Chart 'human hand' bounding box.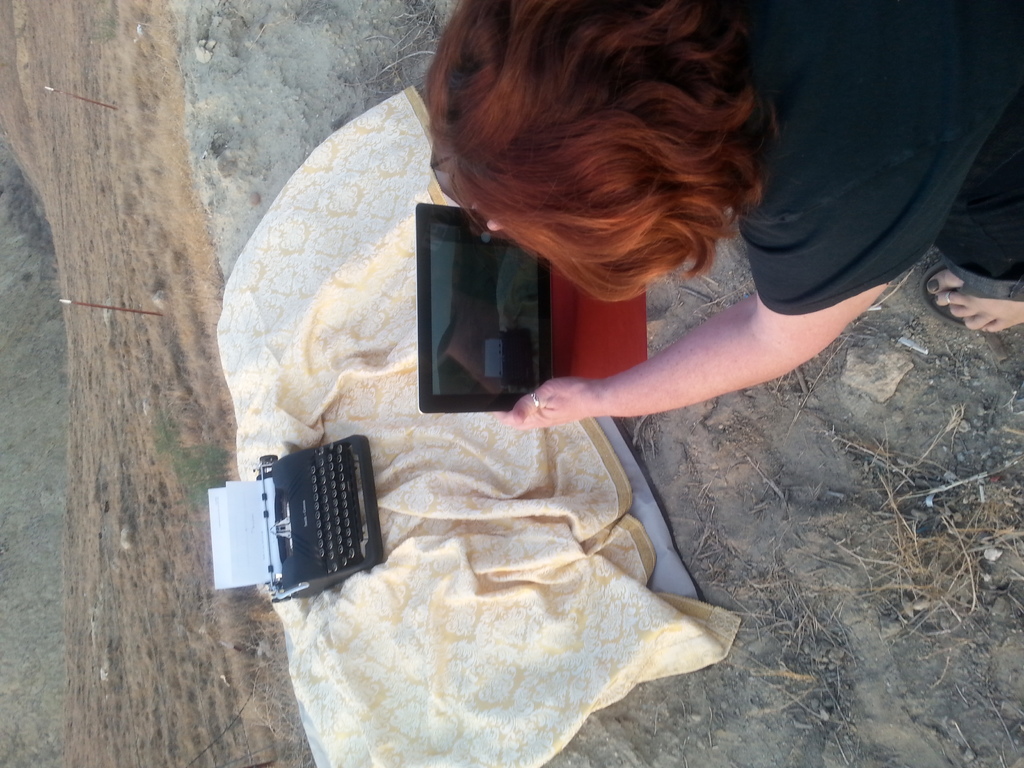
Charted: pyautogui.locateOnScreen(458, 200, 508, 234).
